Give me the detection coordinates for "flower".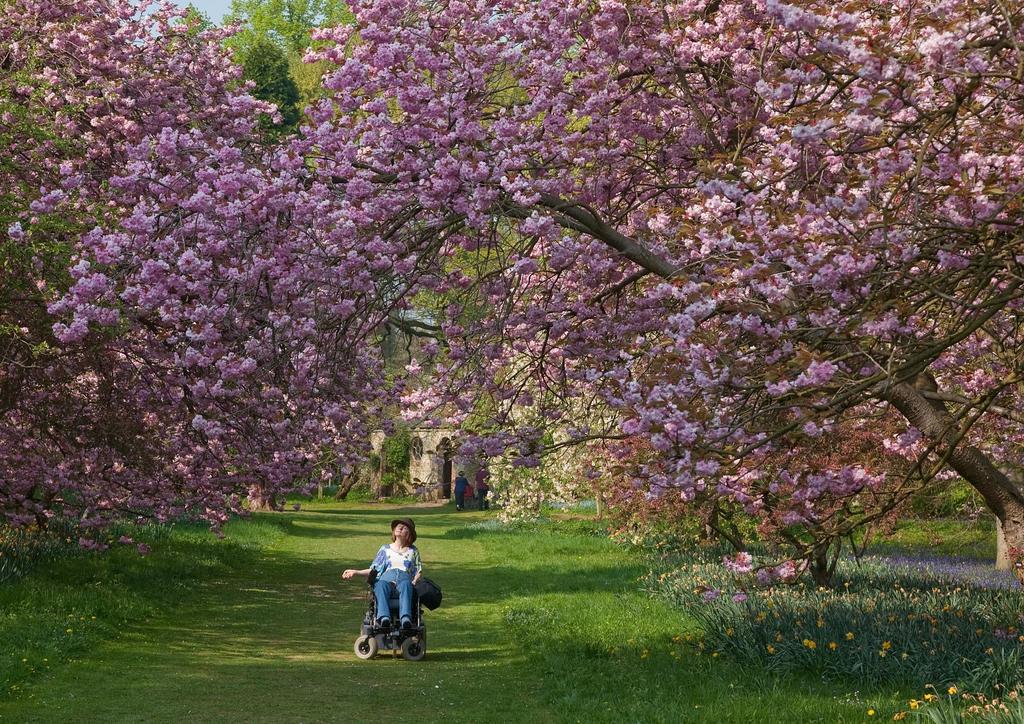
box(828, 643, 835, 650).
